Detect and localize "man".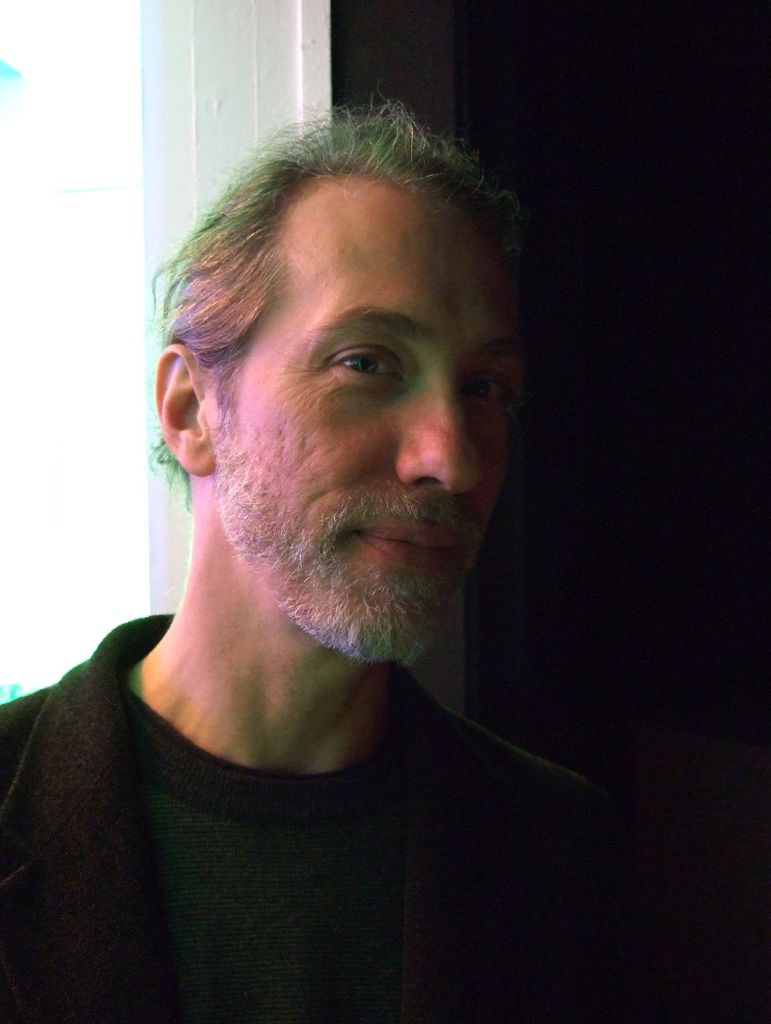
Localized at [left=1, top=84, right=661, bottom=997].
